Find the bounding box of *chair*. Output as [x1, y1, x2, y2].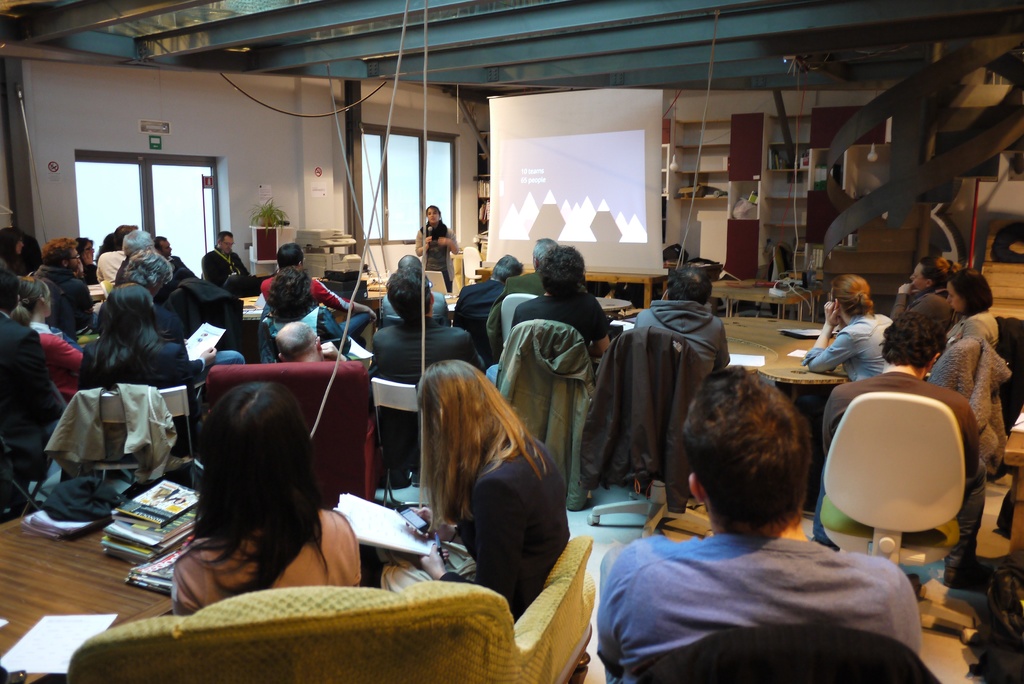
[86, 382, 199, 493].
